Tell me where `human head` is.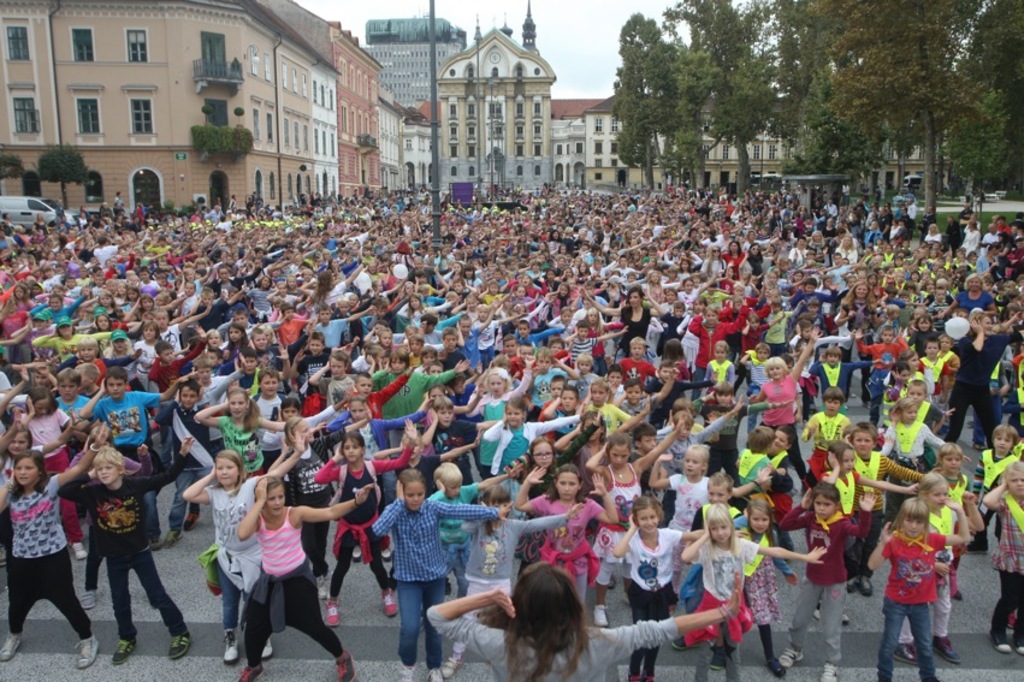
`human head` is at {"left": 917, "top": 475, "right": 952, "bottom": 510}.
